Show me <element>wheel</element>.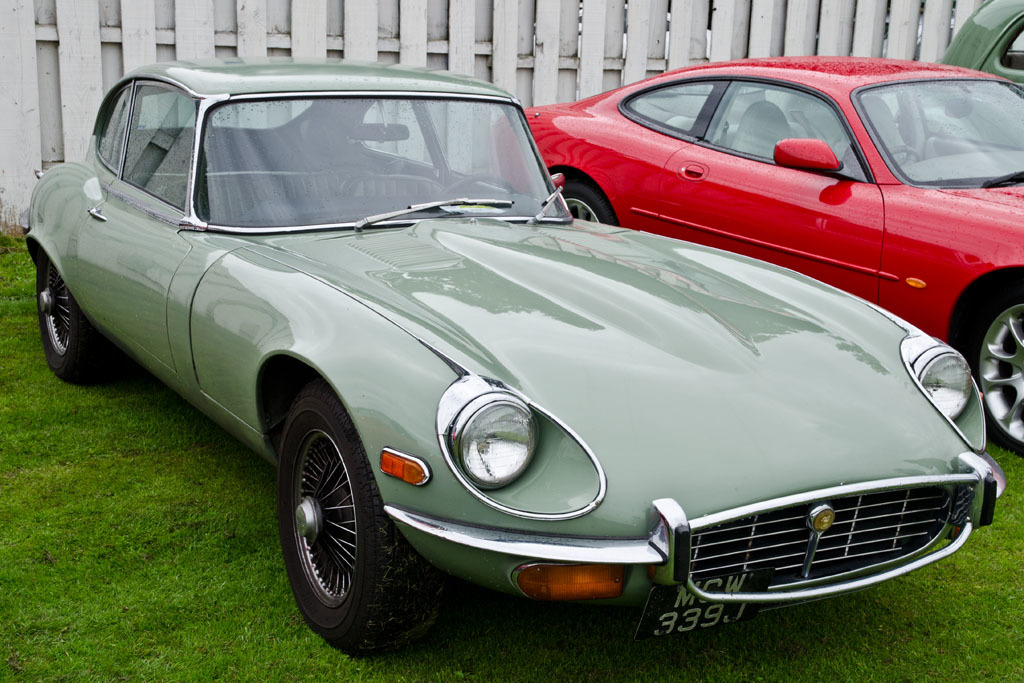
<element>wheel</element> is here: rect(541, 174, 624, 235).
